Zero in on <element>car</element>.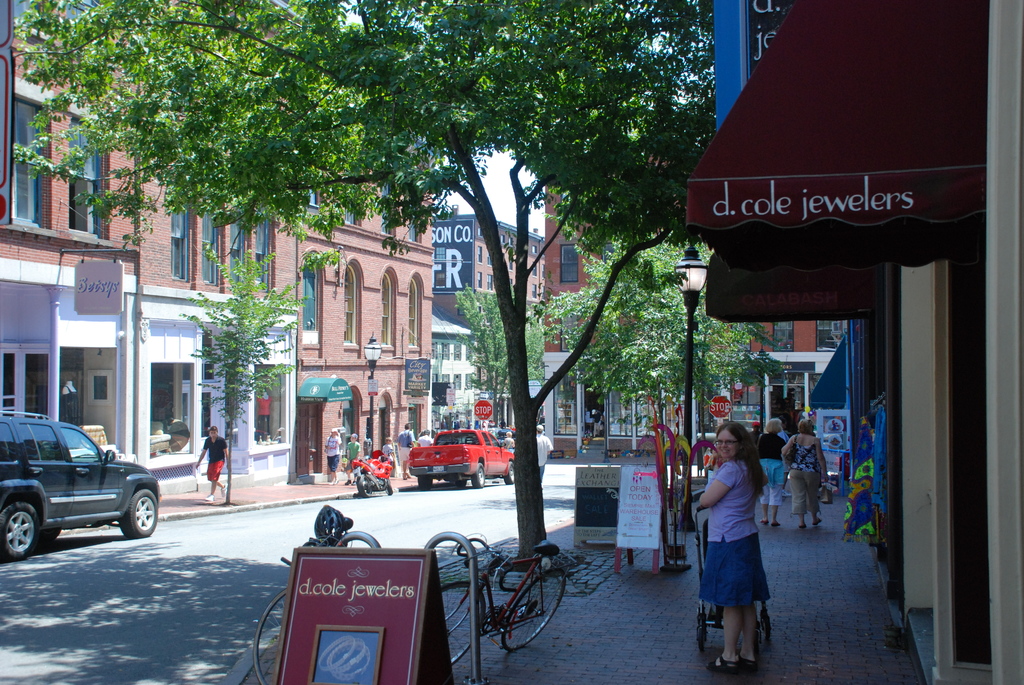
Zeroed in: <bbox>0, 411, 162, 558</bbox>.
